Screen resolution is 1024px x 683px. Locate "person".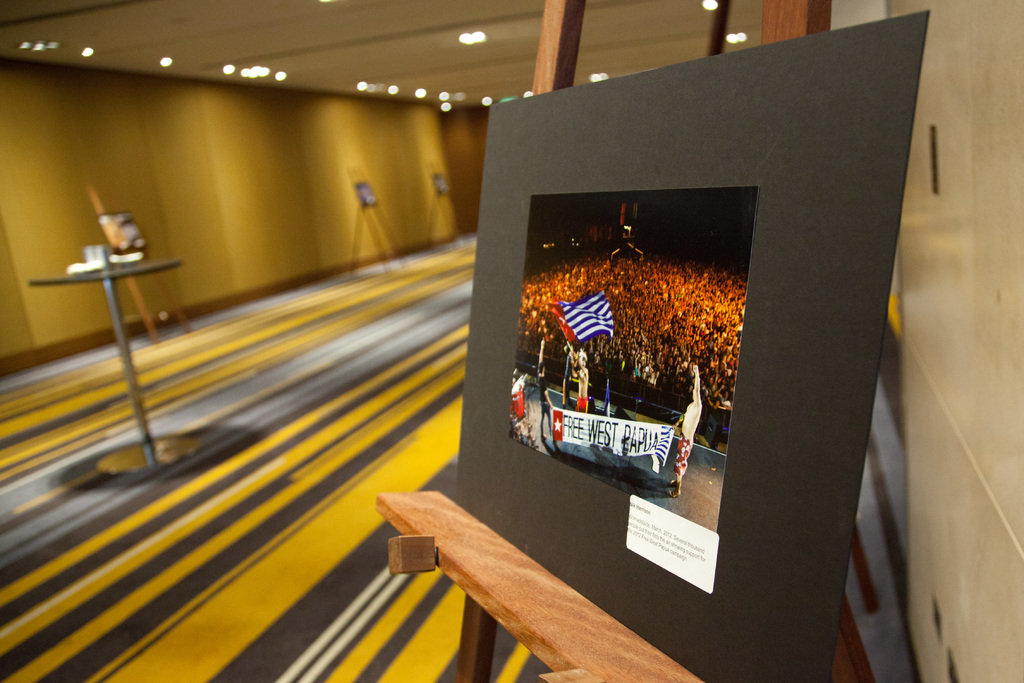
<region>515, 246, 748, 452</region>.
